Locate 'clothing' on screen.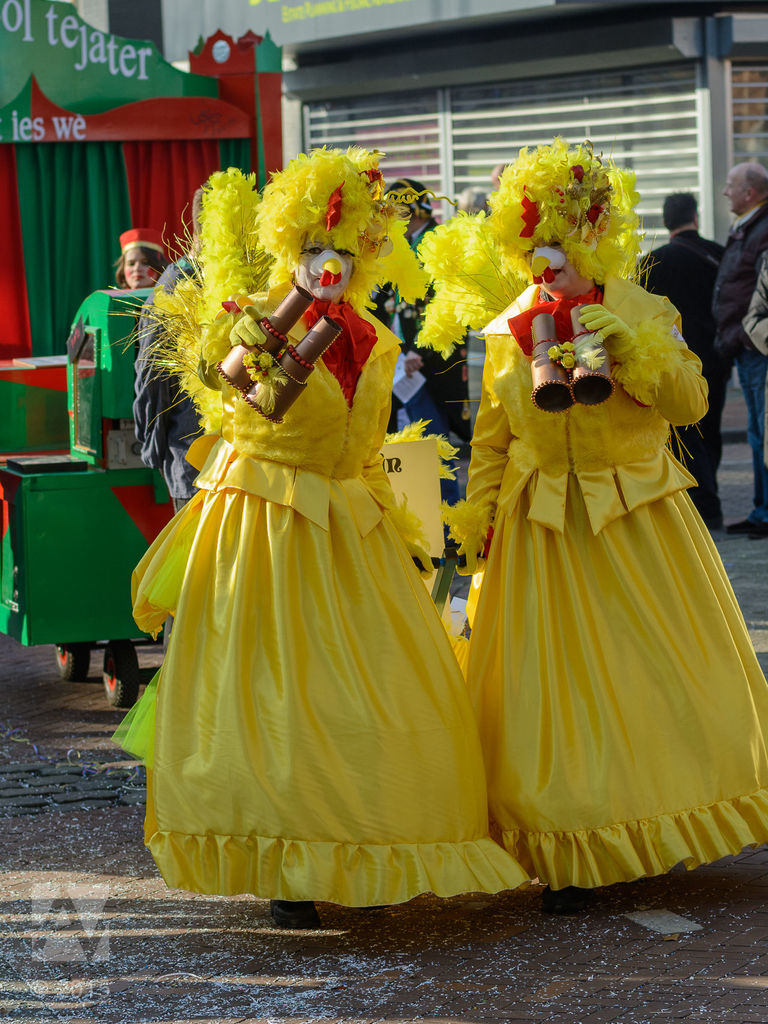
On screen at select_region(363, 273, 398, 428).
